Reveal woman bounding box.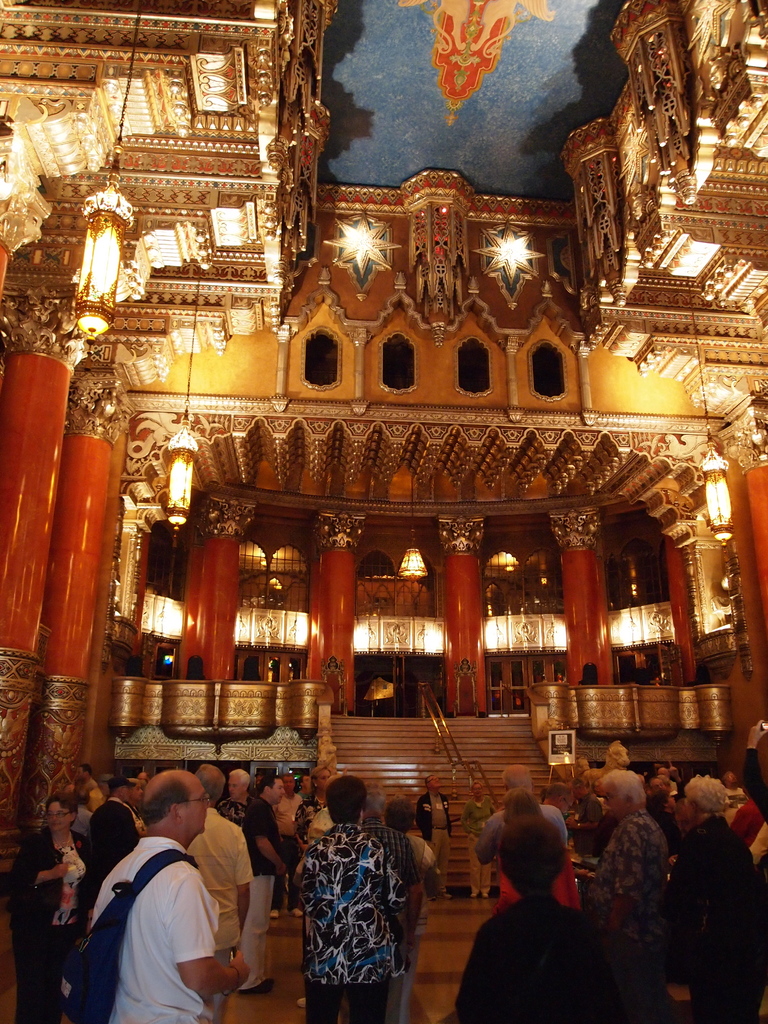
Revealed: 435 810 636 1023.
